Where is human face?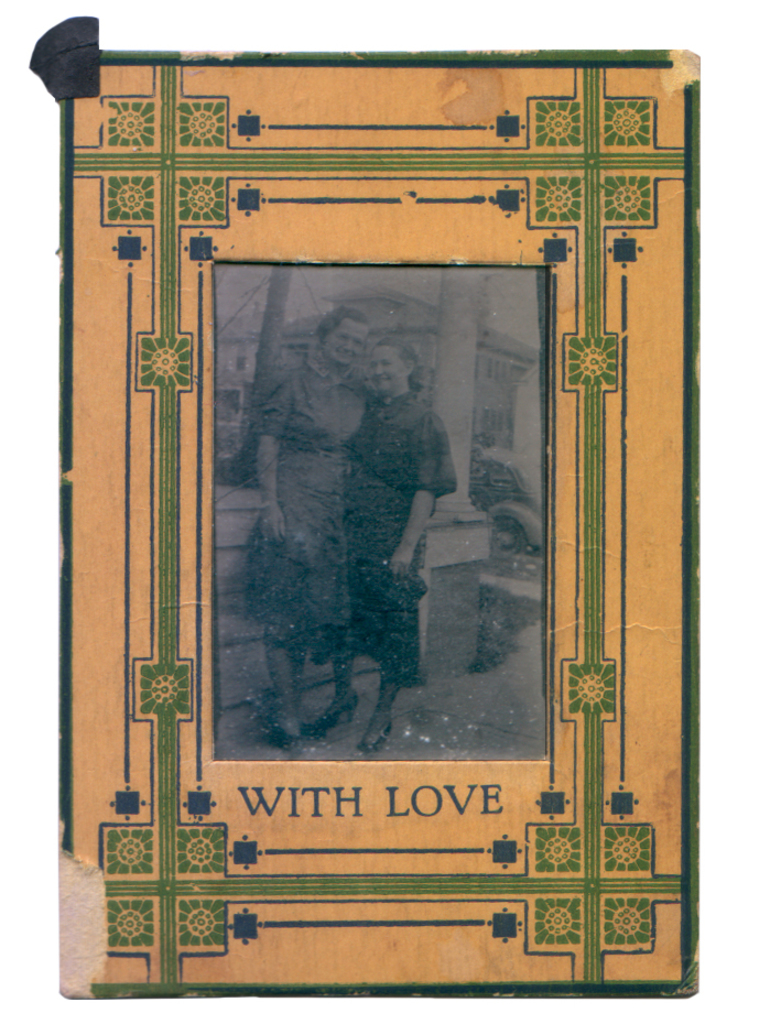
pyautogui.locateOnScreen(498, 562, 533, 633).
